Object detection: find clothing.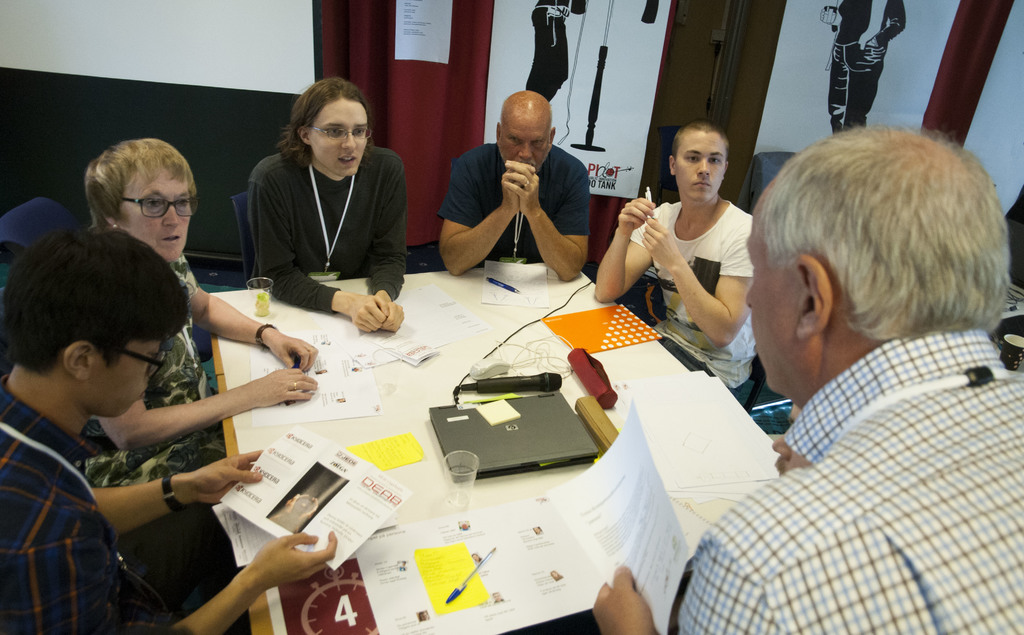
Rect(0, 385, 184, 634).
